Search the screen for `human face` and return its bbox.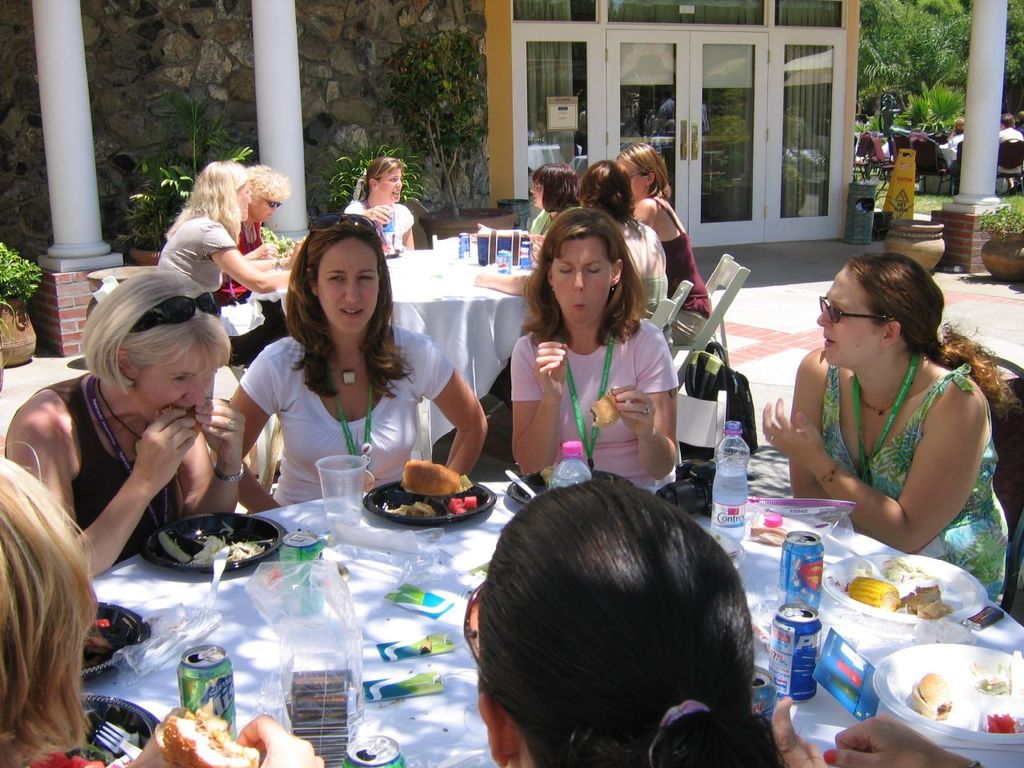
Found: region(316, 240, 384, 330).
